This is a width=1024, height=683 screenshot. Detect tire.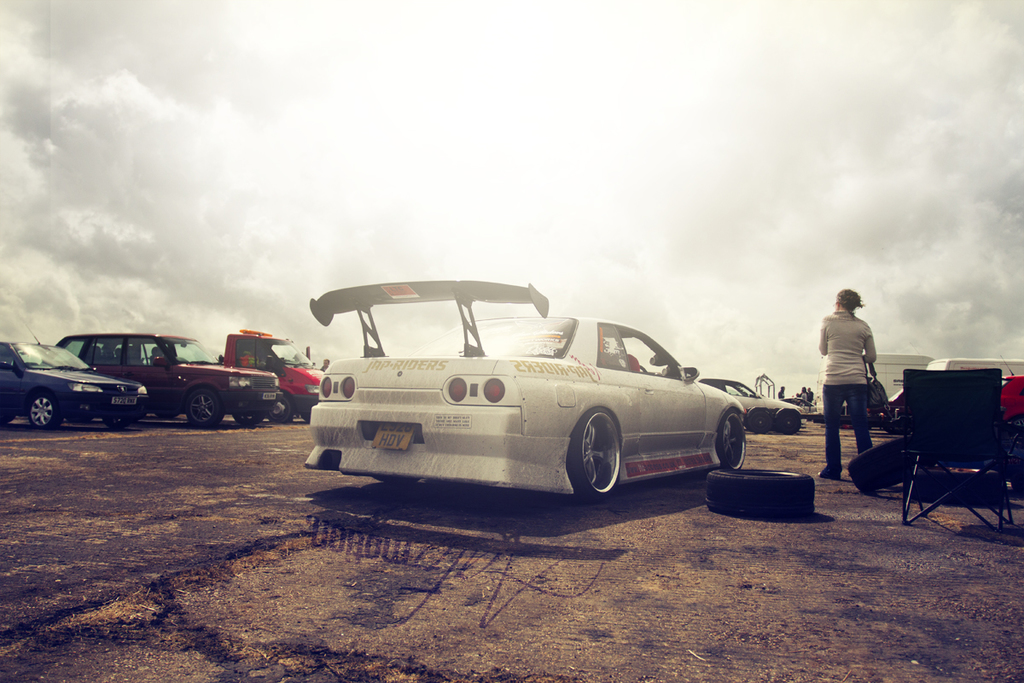
bbox=[719, 409, 753, 470].
